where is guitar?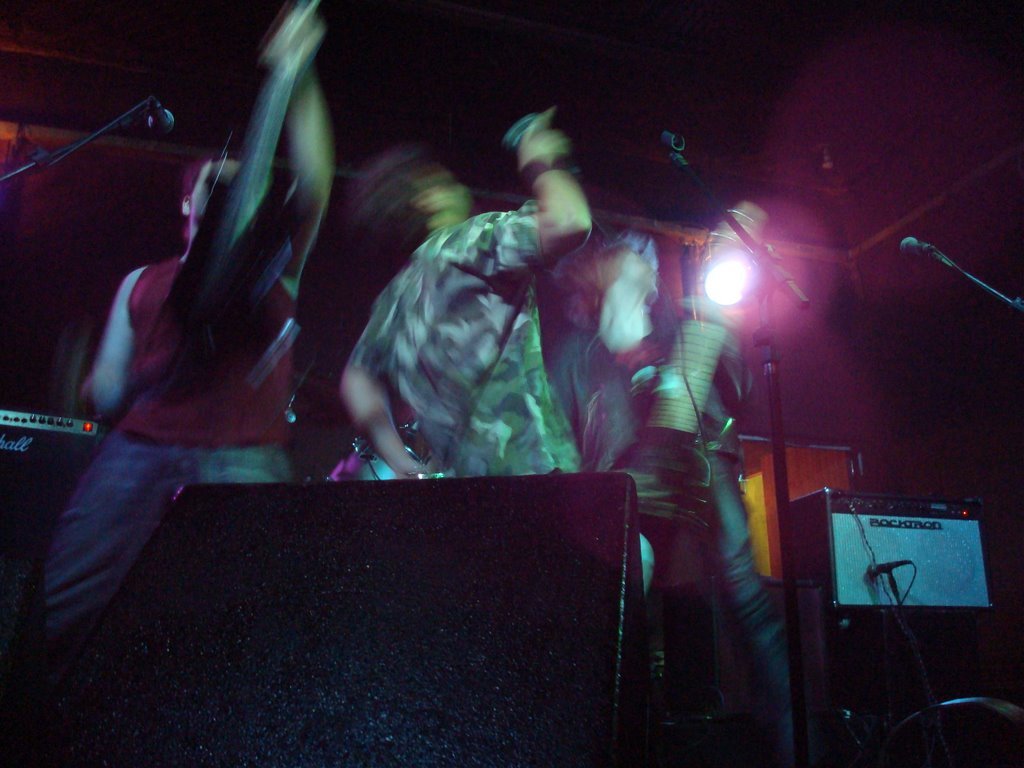
left=156, top=7, right=325, bottom=358.
